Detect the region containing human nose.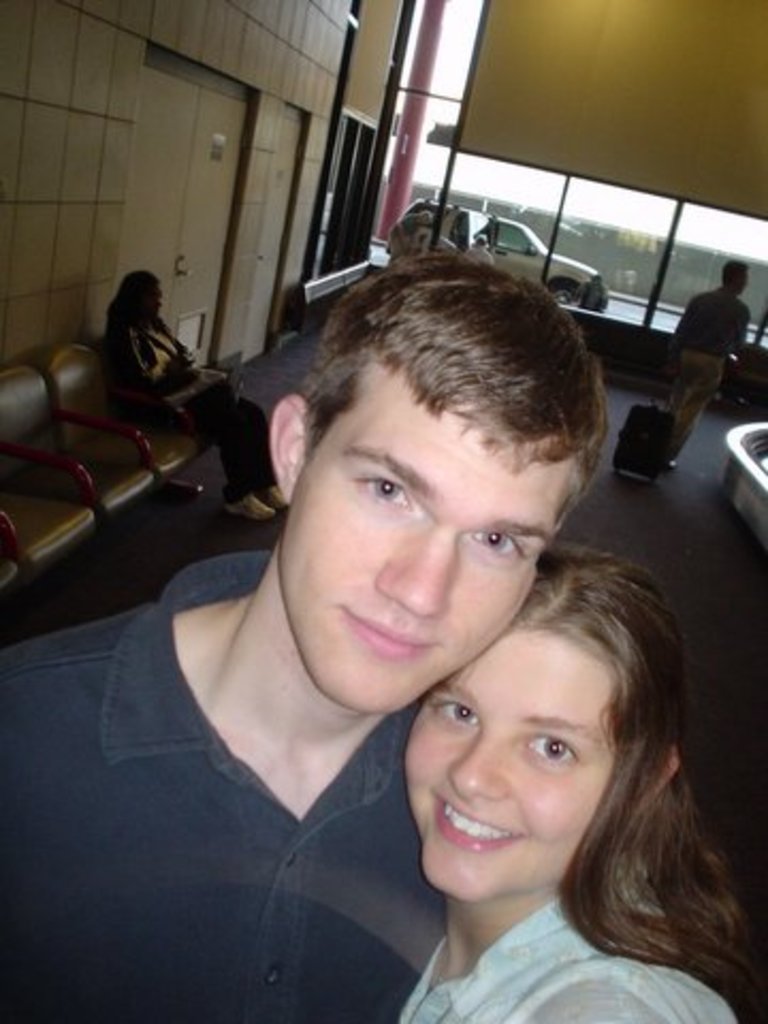
l=448, t=727, r=503, b=800.
